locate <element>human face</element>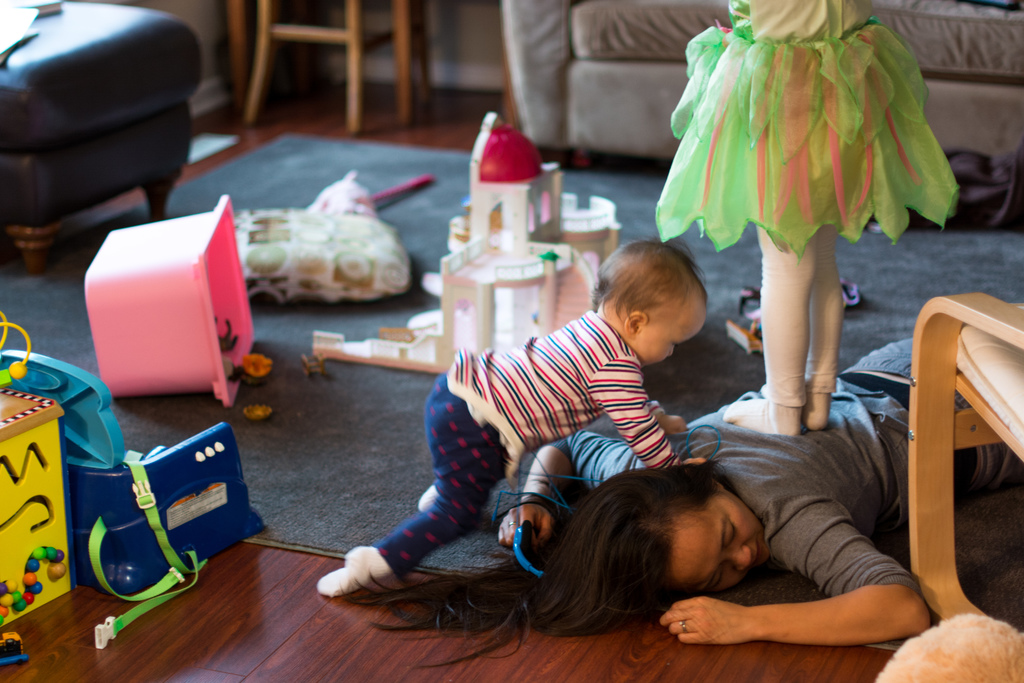
crop(626, 290, 707, 368)
